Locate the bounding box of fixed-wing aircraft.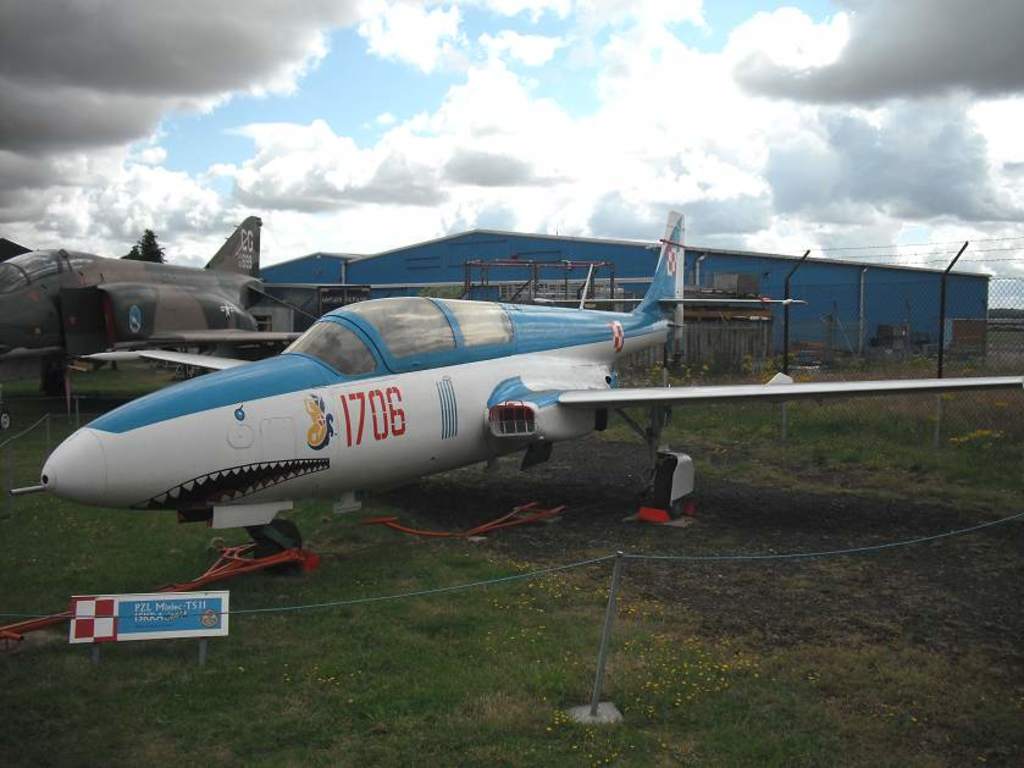
Bounding box: {"left": 0, "top": 225, "right": 801, "bottom": 394}.
